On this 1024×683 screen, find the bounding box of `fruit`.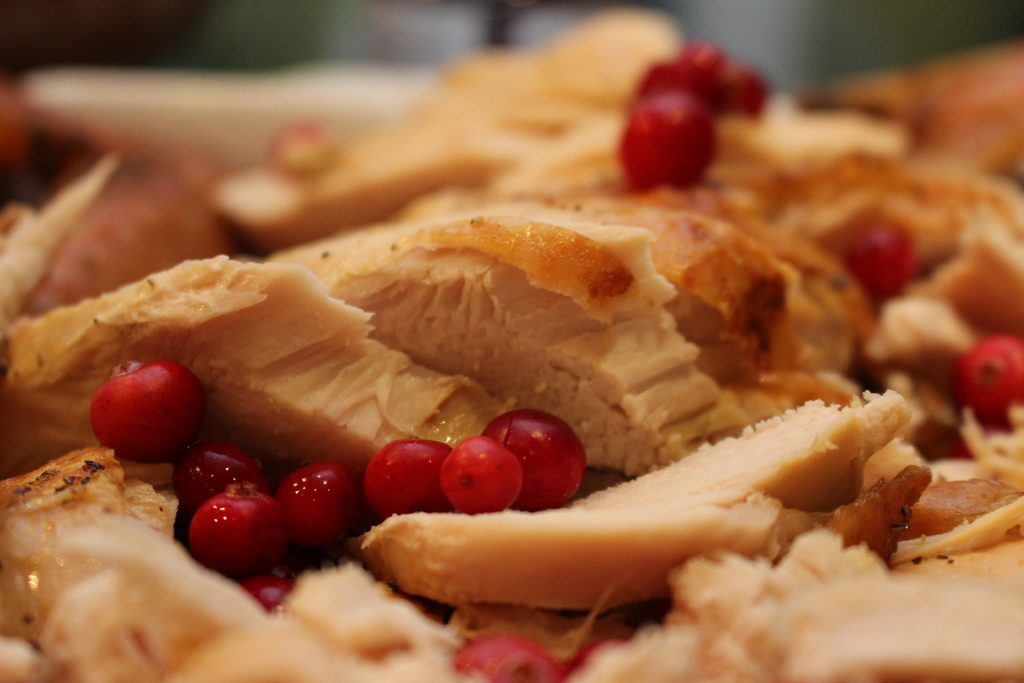
Bounding box: box=[362, 436, 450, 521].
